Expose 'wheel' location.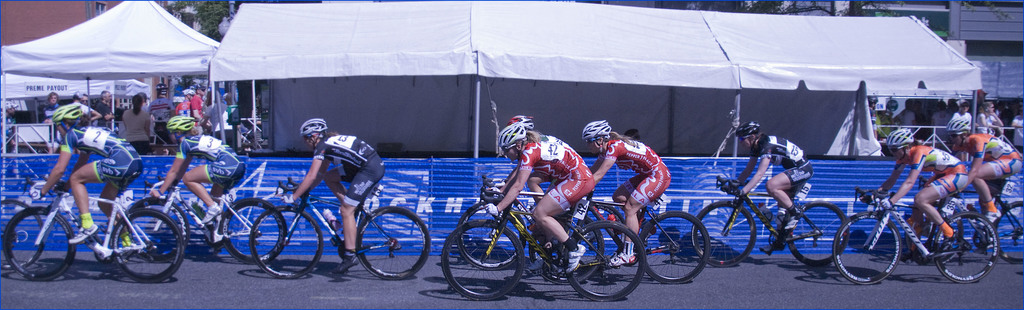
Exposed at 0 194 47 270.
